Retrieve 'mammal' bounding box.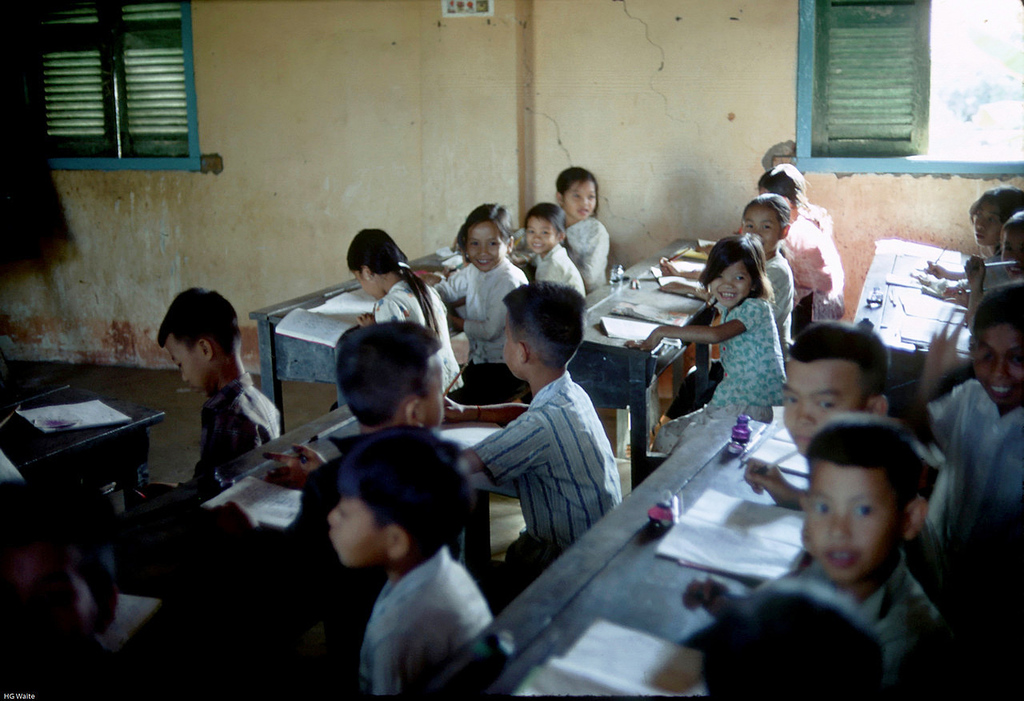
Bounding box: box(694, 573, 881, 700).
